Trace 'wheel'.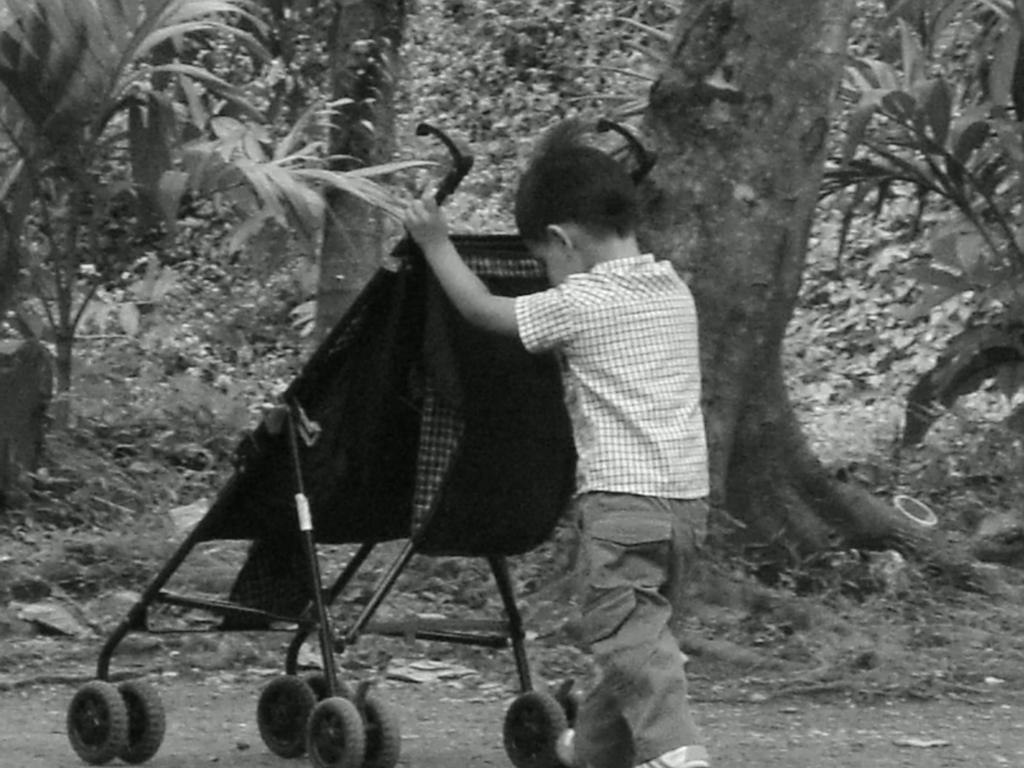
Traced to left=305, top=696, right=359, bottom=767.
